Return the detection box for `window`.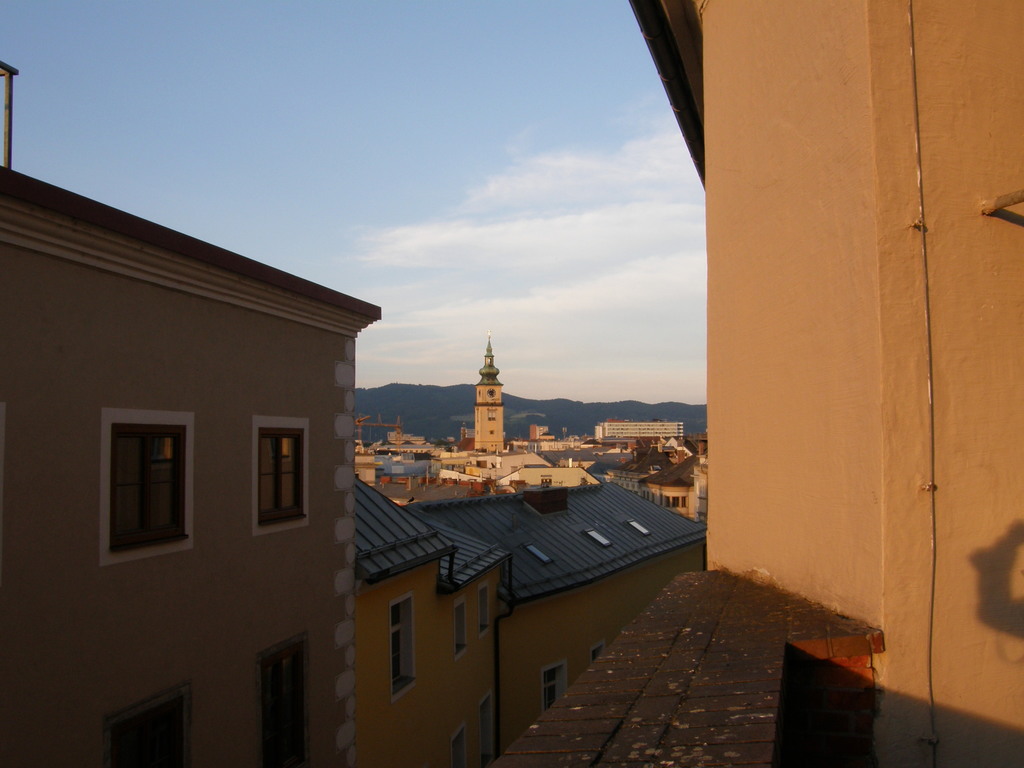
bbox(452, 602, 460, 659).
